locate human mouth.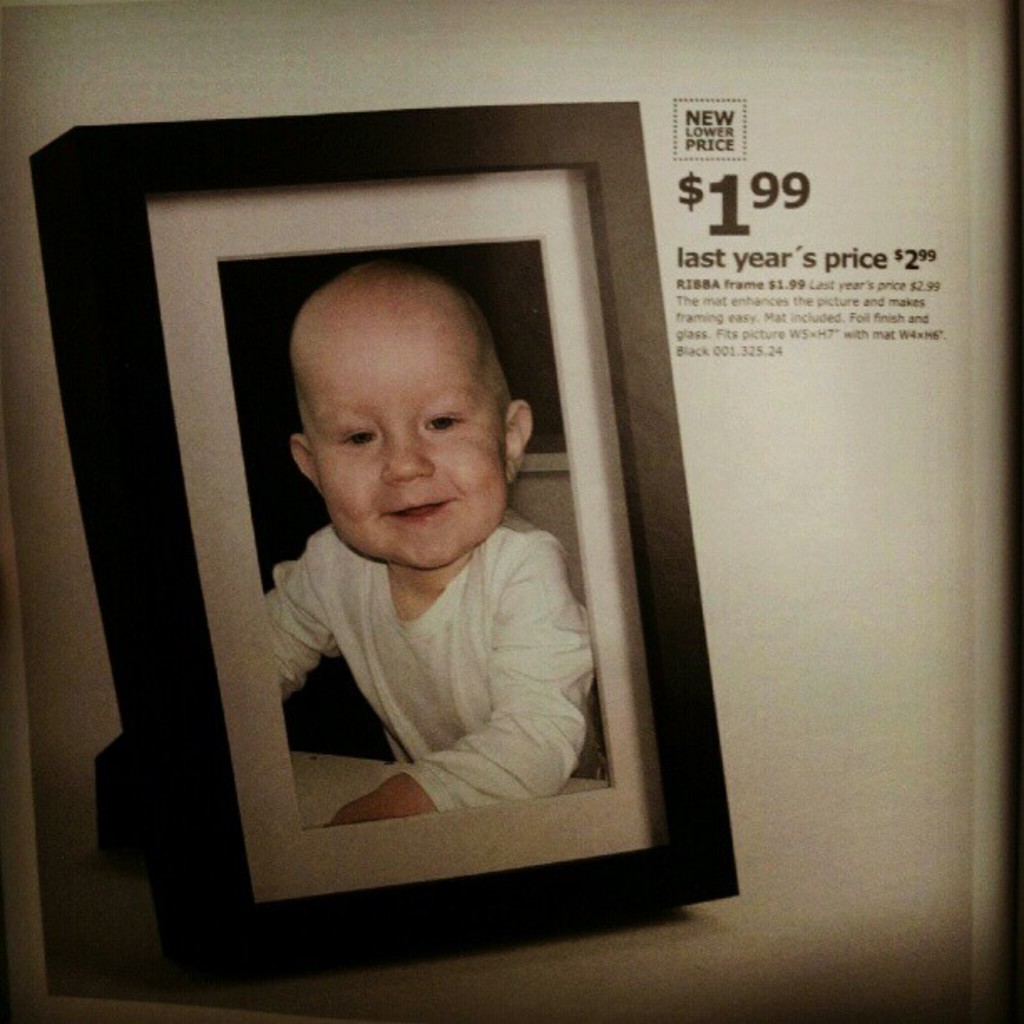
Bounding box: bbox(383, 499, 450, 522).
